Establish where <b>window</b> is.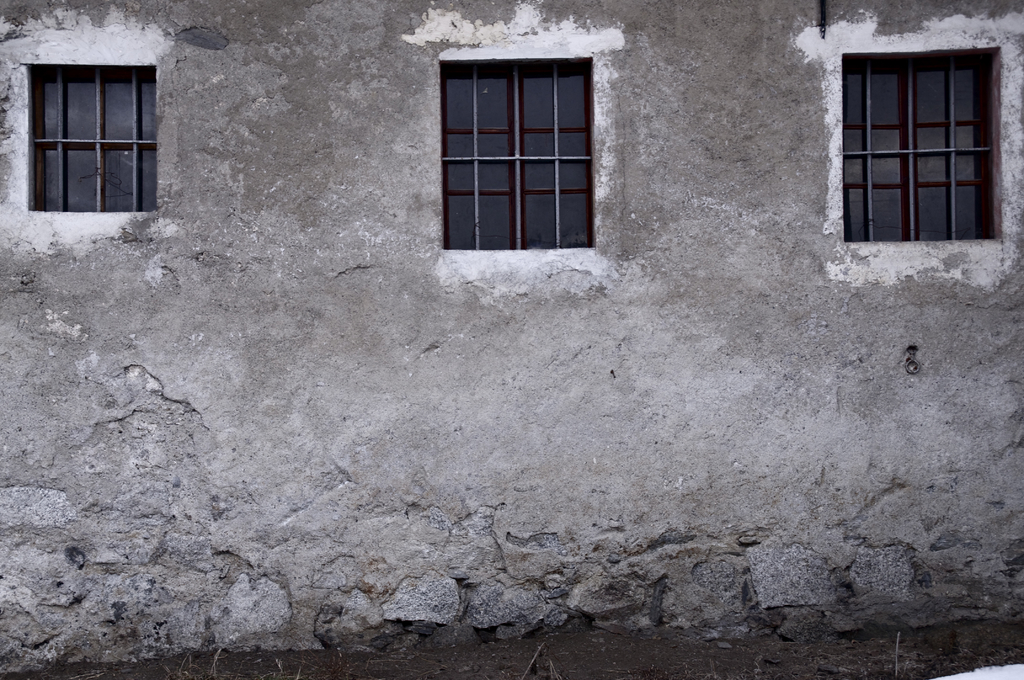
Established at BBox(428, 51, 604, 257).
